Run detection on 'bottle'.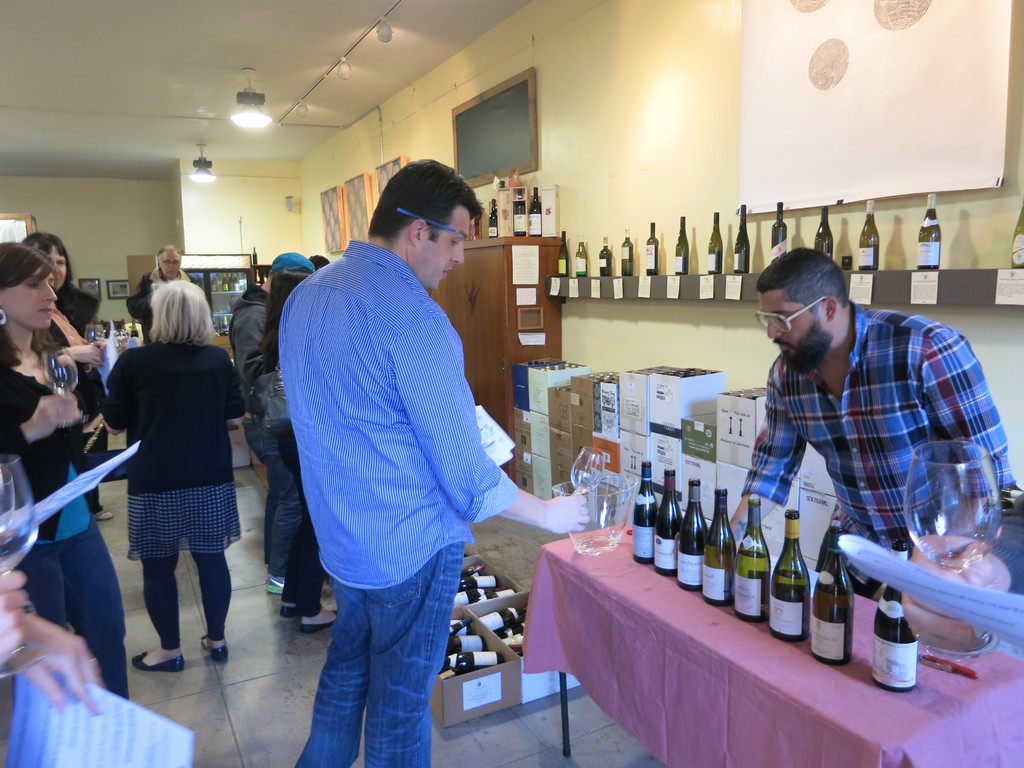
Result: bbox(913, 193, 943, 271).
